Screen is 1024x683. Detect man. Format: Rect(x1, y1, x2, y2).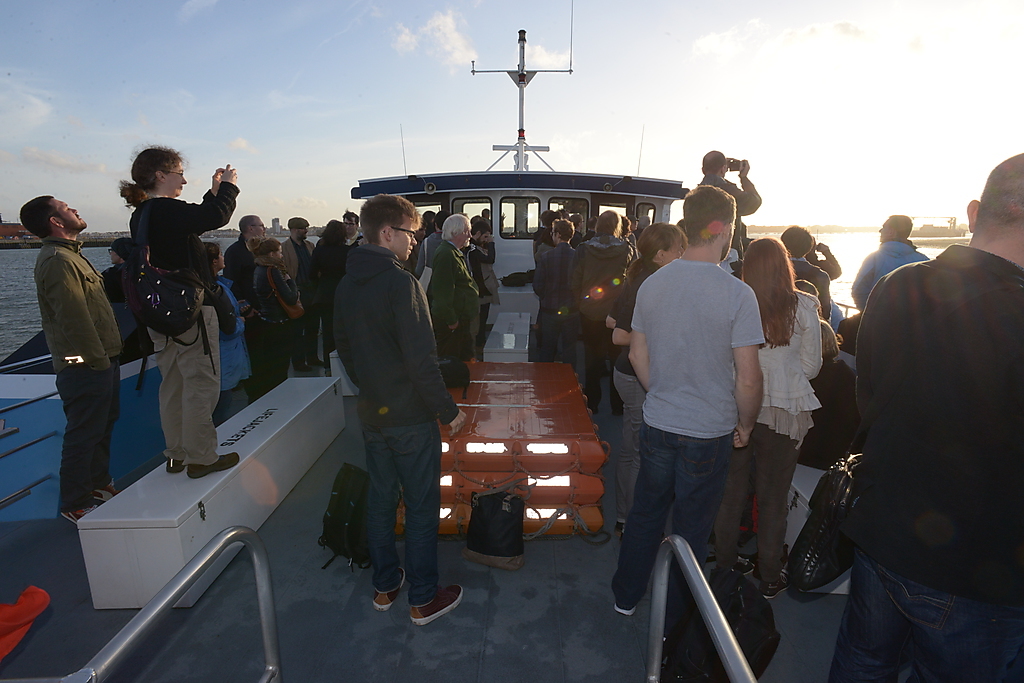
Rect(429, 213, 477, 386).
